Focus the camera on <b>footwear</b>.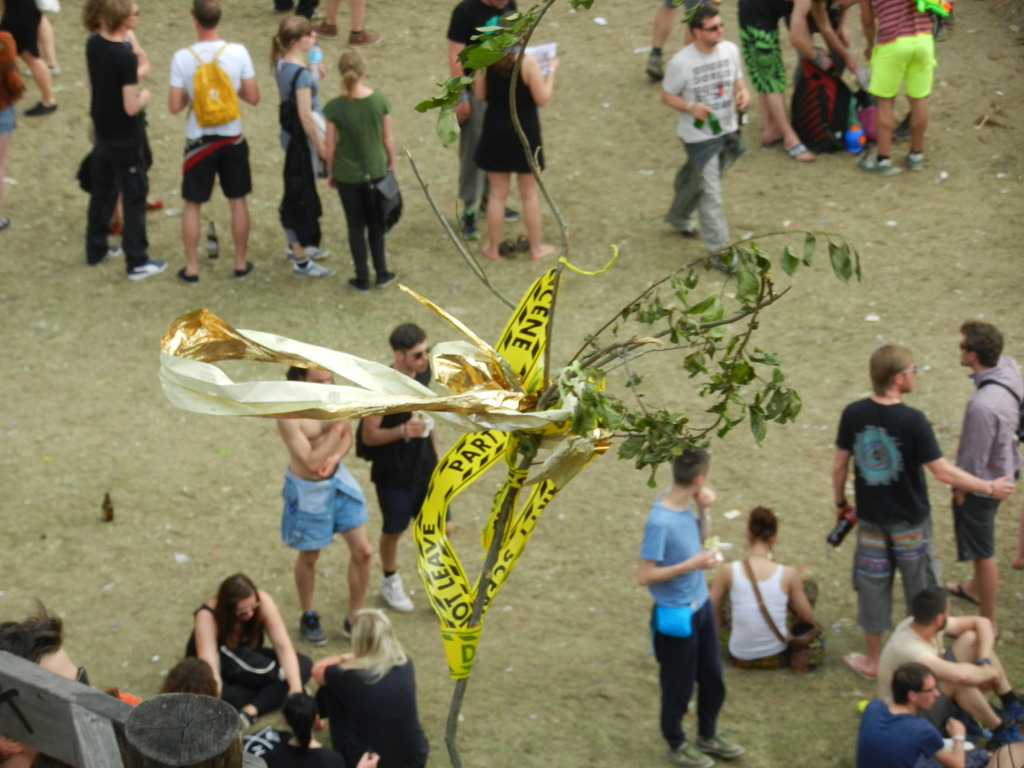
Focus region: [x1=647, y1=54, x2=663, y2=80].
